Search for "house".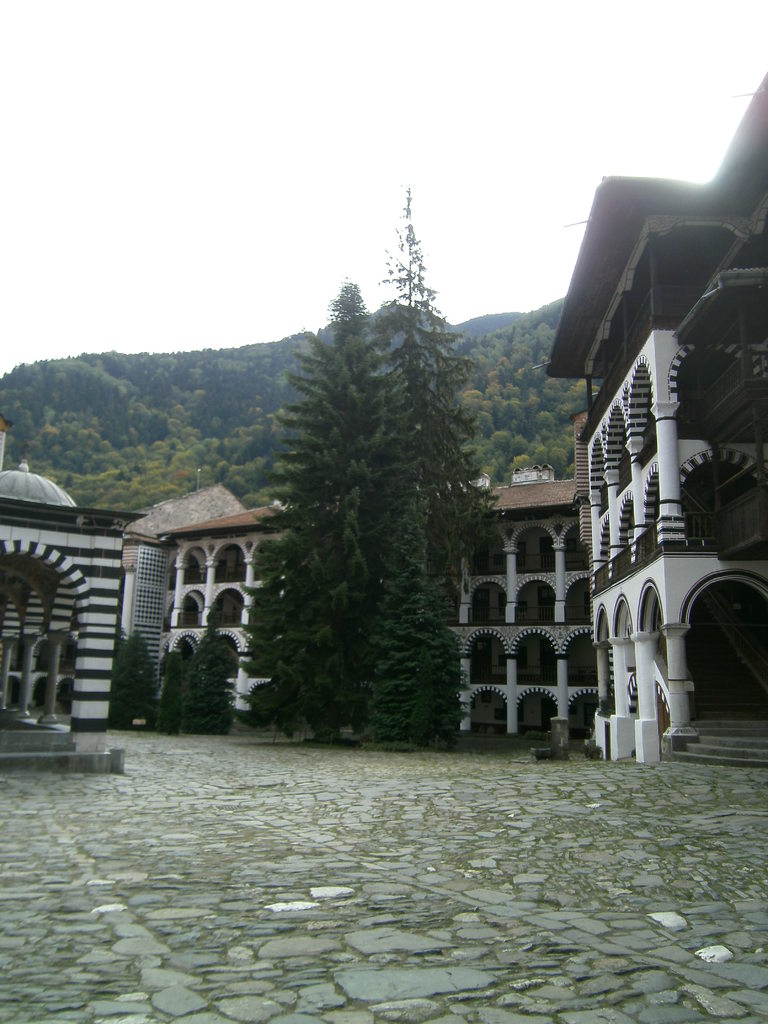
Found at bbox=(148, 465, 598, 739).
